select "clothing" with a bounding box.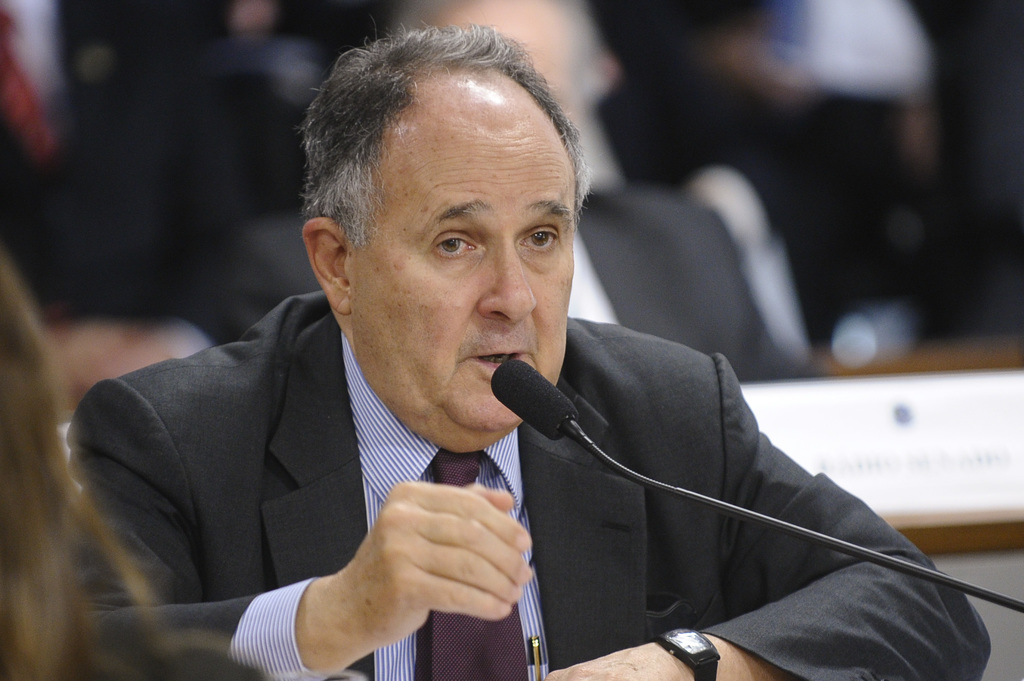
left=66, top=289, right=992, bottom=680.
